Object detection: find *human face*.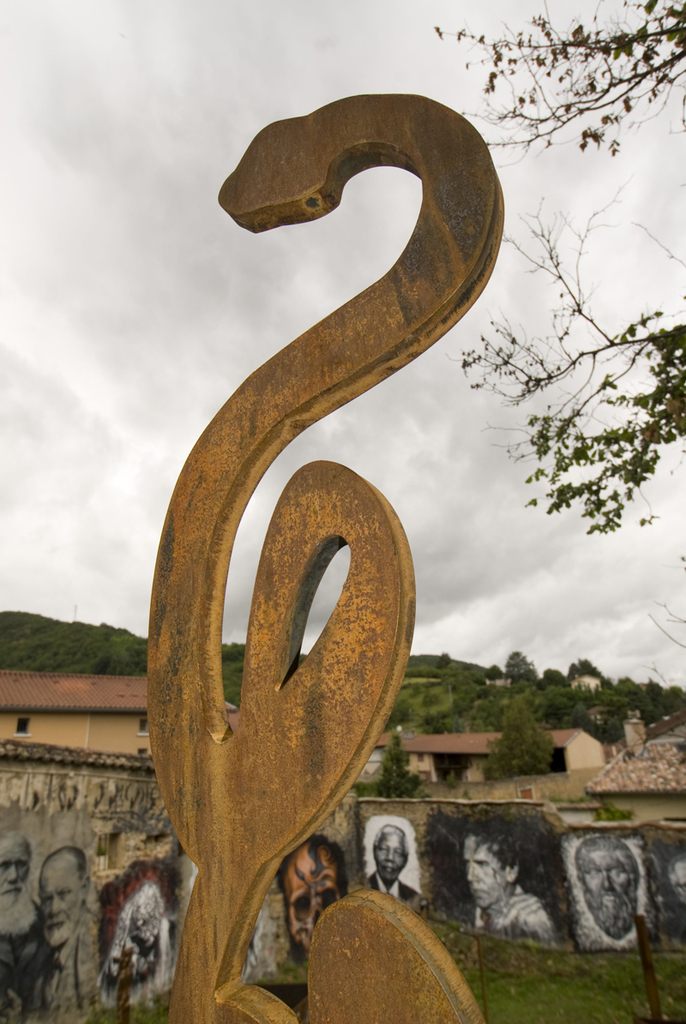
[461, 835, 508, 909].
